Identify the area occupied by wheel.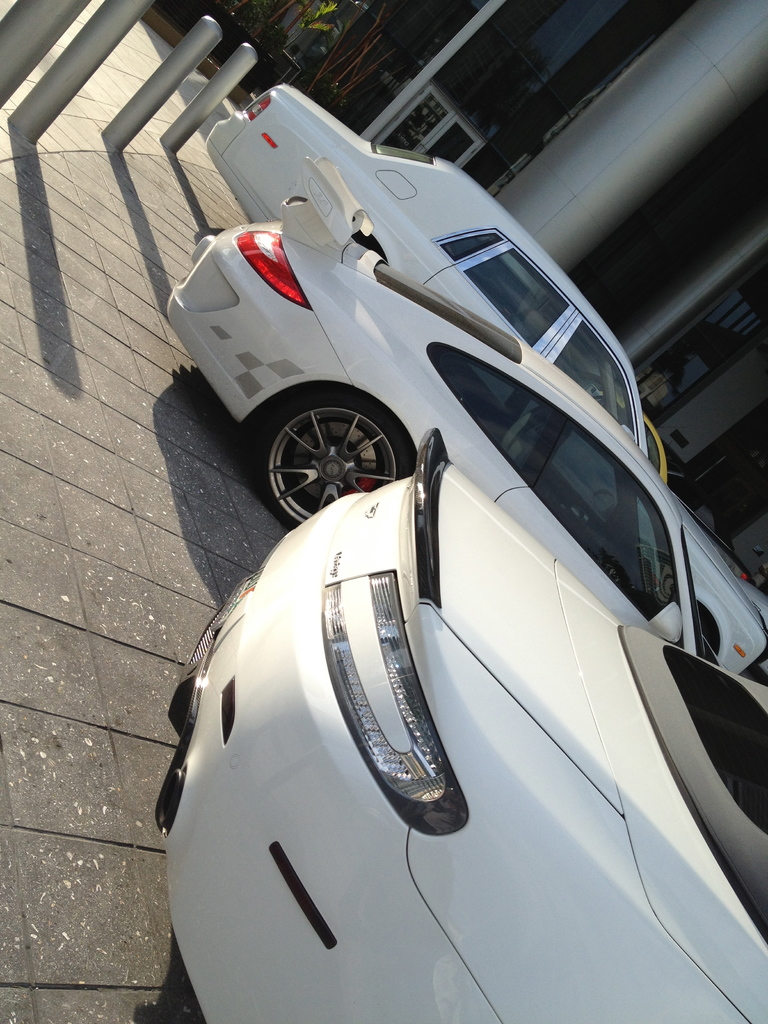
Area: rect(240, 386, 420, 524).
